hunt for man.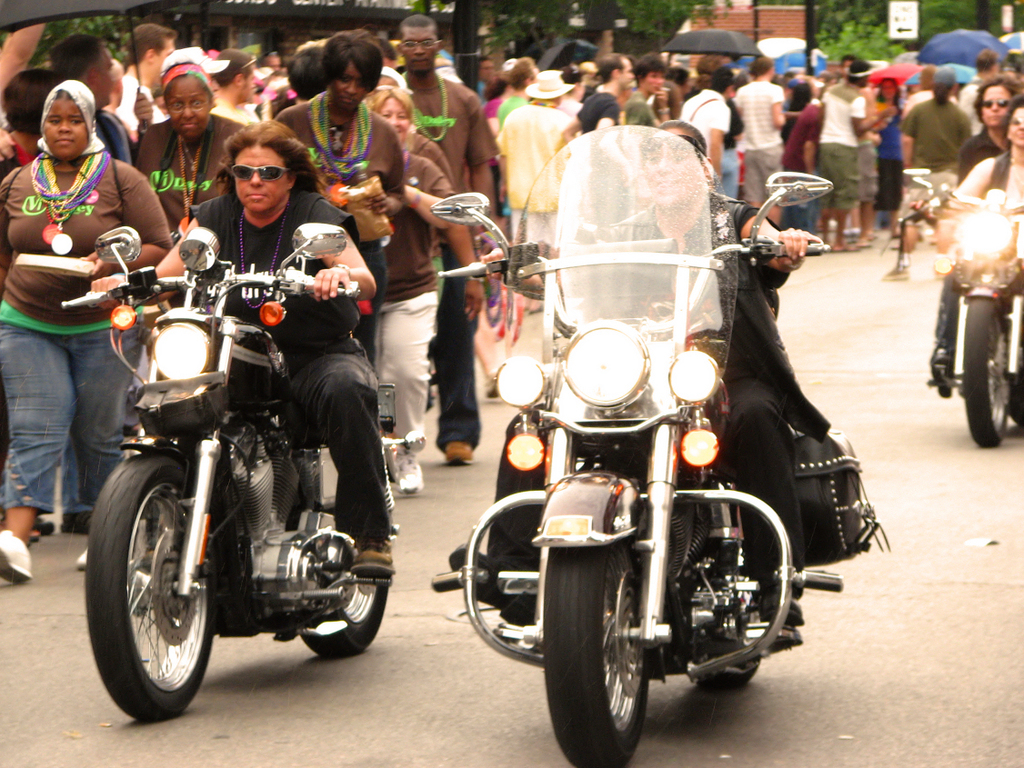
Hunted down at BBox(946, 74, 1023, 185).
